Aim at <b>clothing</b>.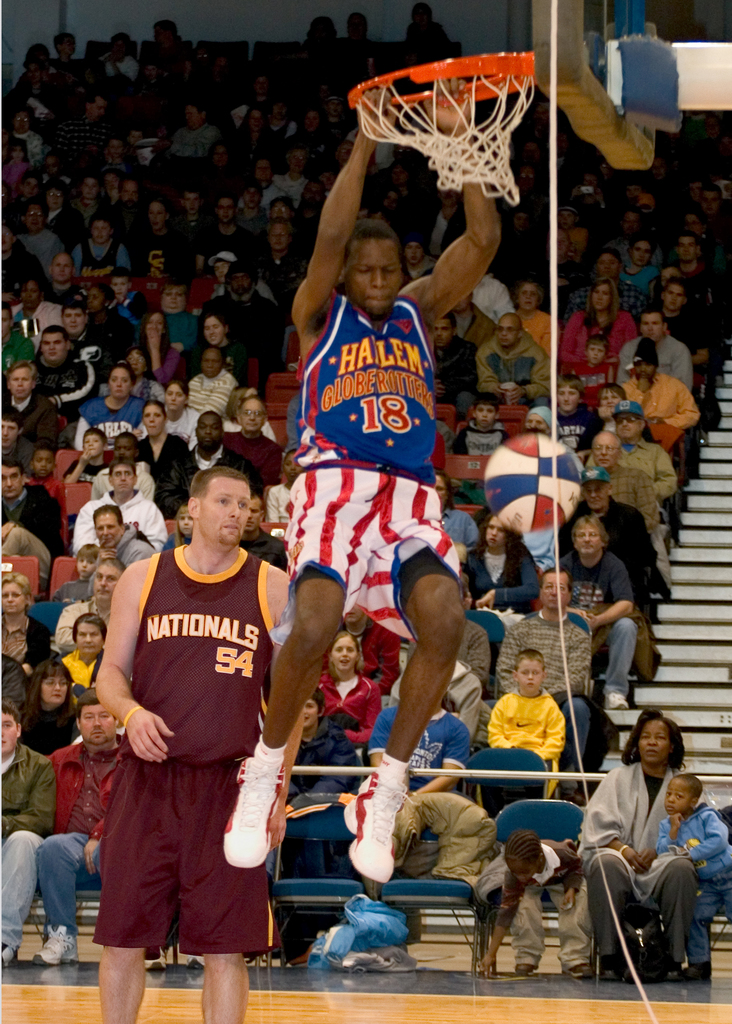
Aimed at bbox=(184, 217, 205, 266).
